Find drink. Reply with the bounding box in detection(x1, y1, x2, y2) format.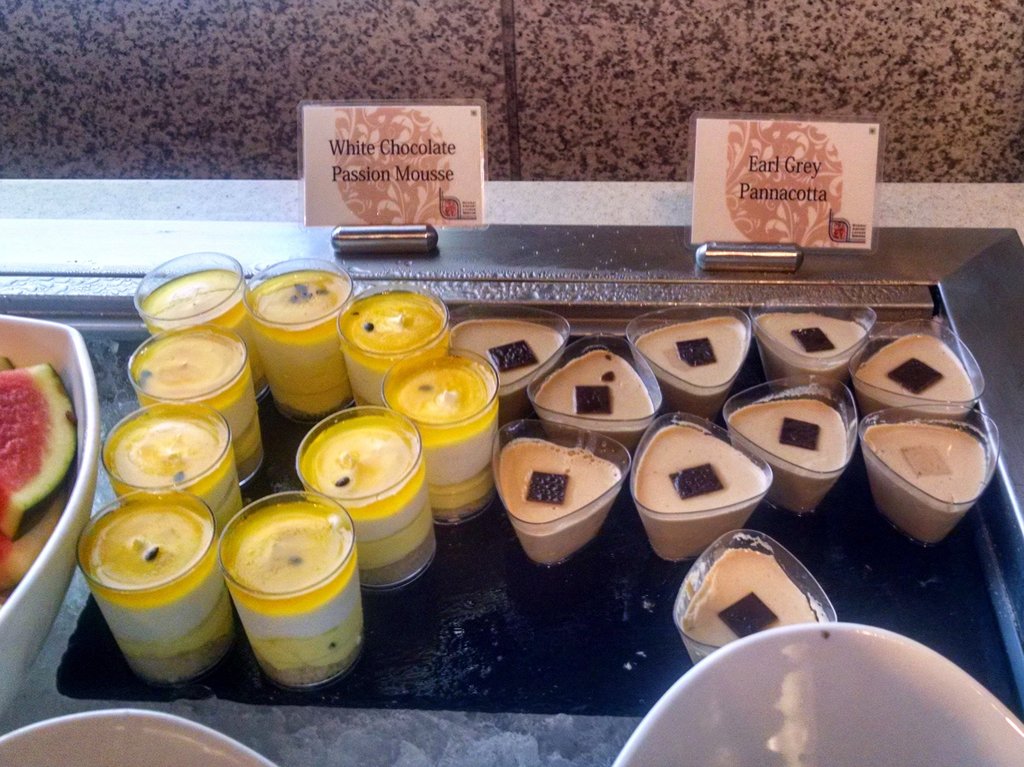
detection(389, 360, 496, 524).
